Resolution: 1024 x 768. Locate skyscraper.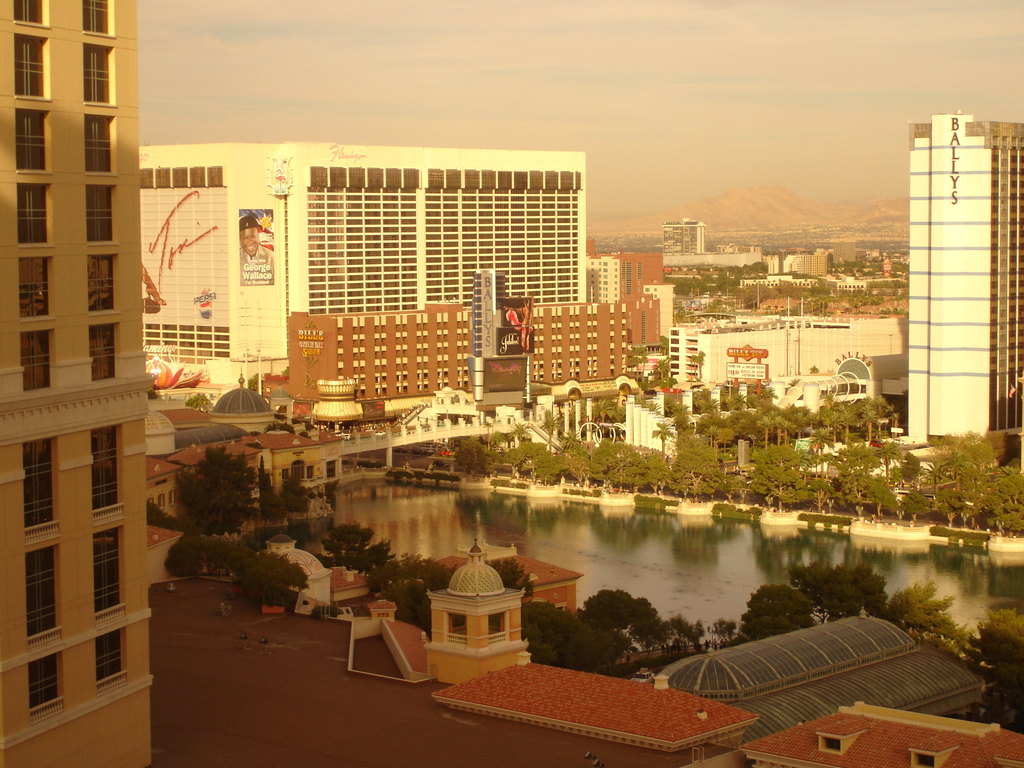
<bbox>1, 0, 159, 767</bbox>.
